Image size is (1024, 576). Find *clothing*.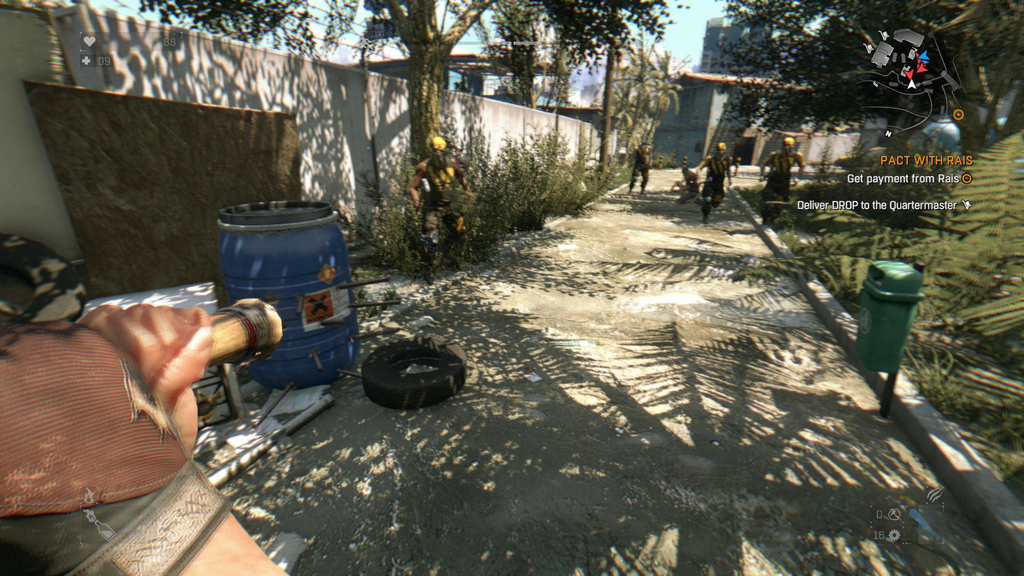
l=633, t=147, r=650, b=184.
